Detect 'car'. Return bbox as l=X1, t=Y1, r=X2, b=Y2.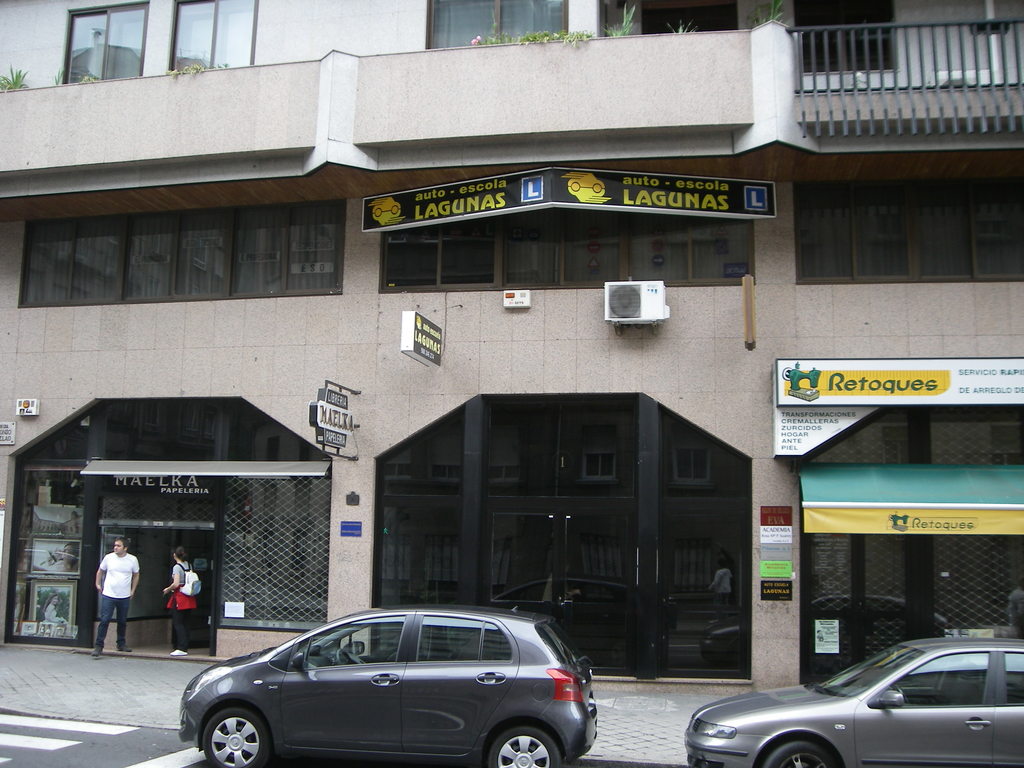
l=679, t=634, r=1023, b=767.
